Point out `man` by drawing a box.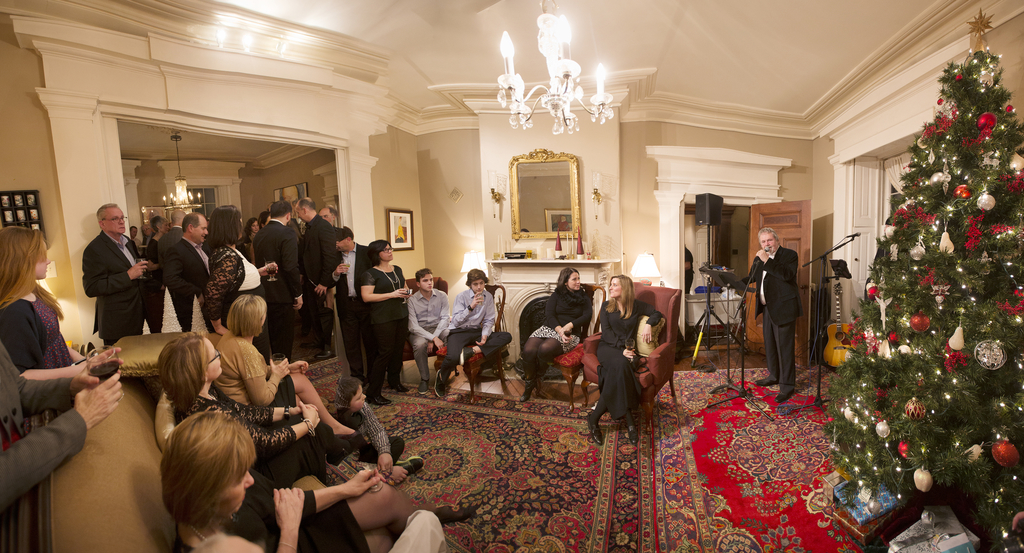
BBox(410, 266, 452, 399).
